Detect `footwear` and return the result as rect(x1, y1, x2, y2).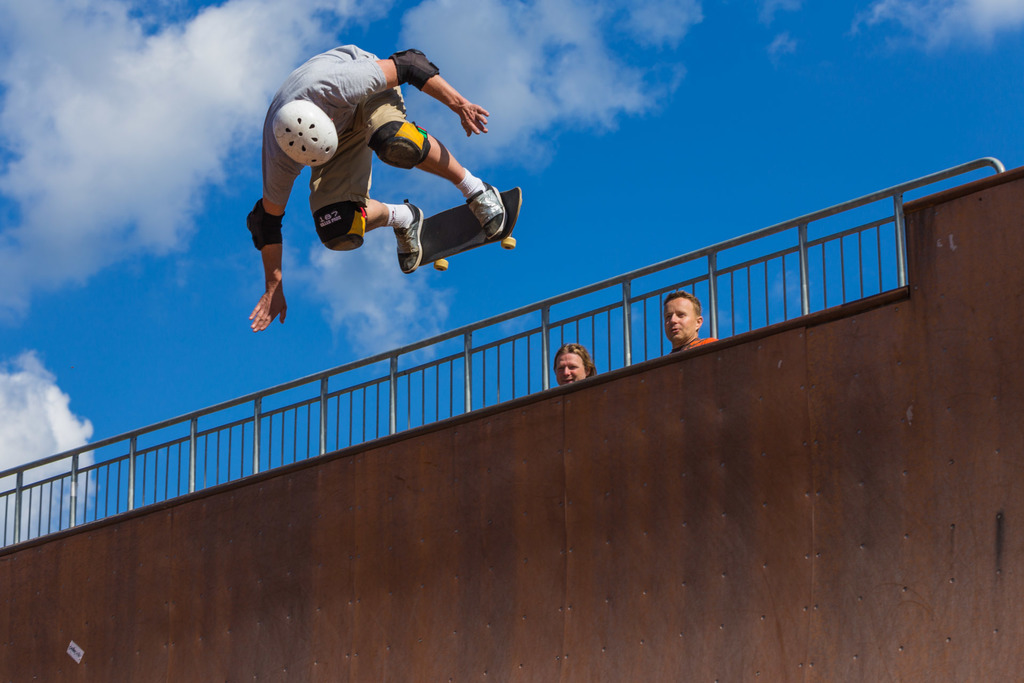
rect(467, 180, 504, 236).
